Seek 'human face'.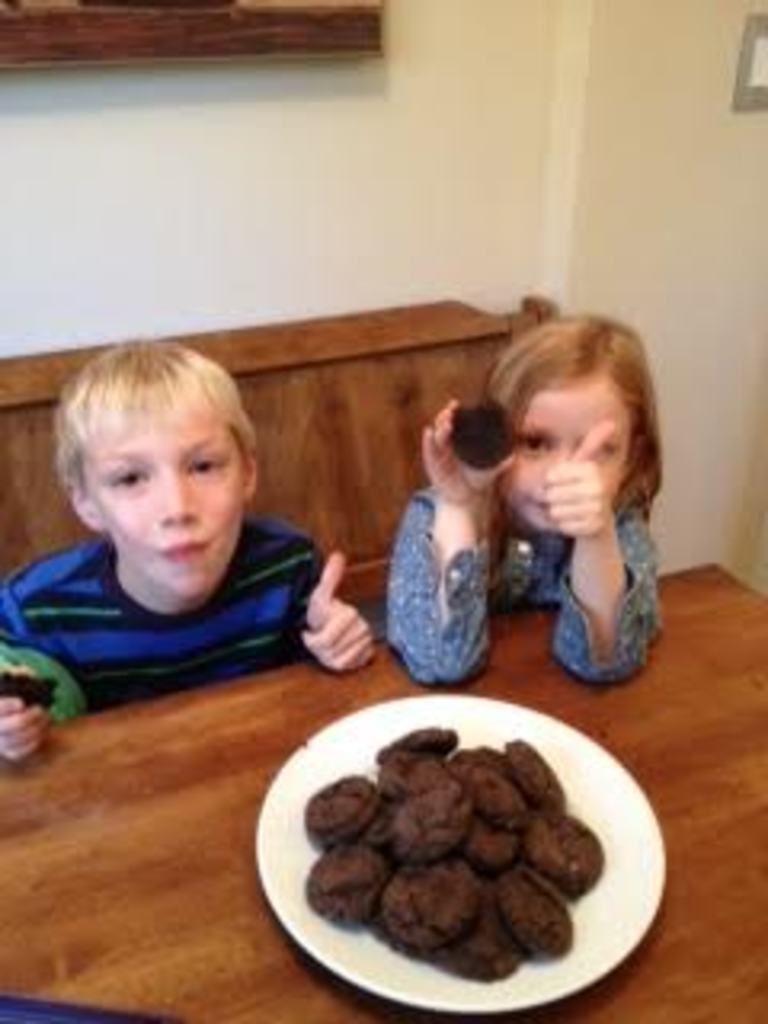
crop(80, 416, 243, 592).
